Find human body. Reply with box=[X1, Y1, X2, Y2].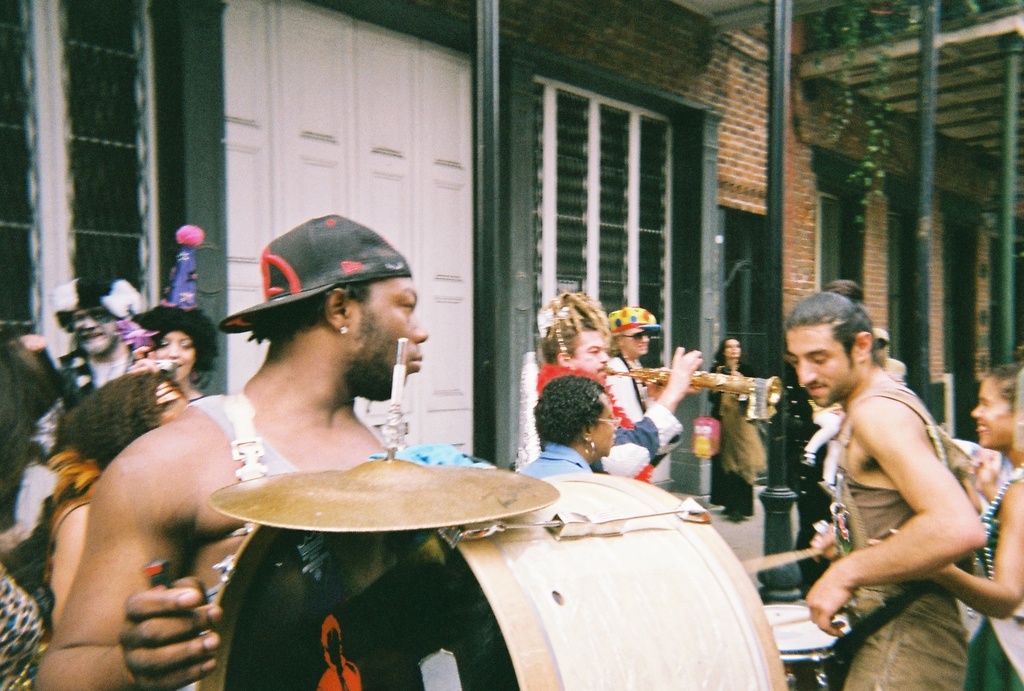
box=[867, 363, 1023, 690].
